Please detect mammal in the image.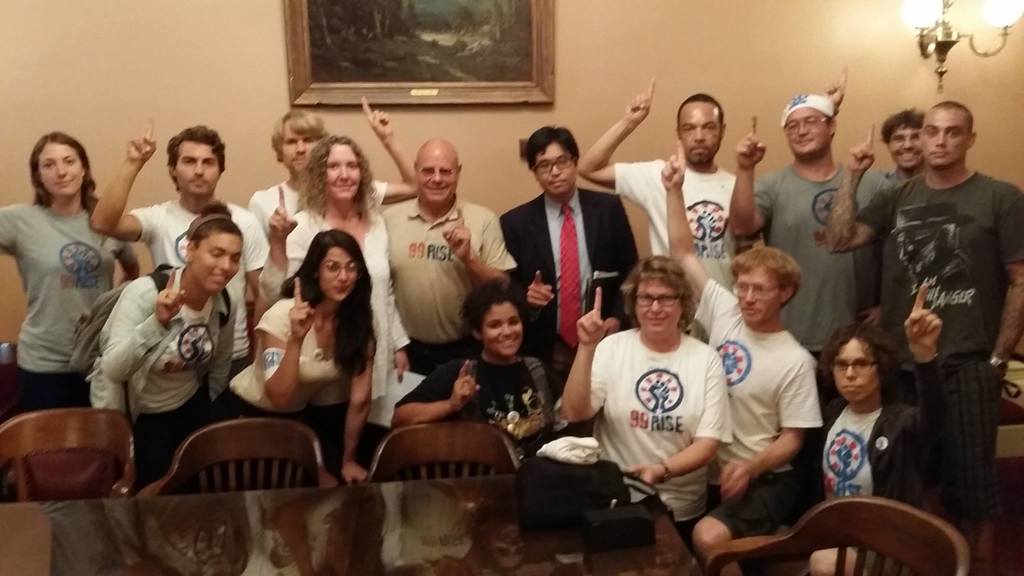
<region>391, 271, 554, 453</region>.
